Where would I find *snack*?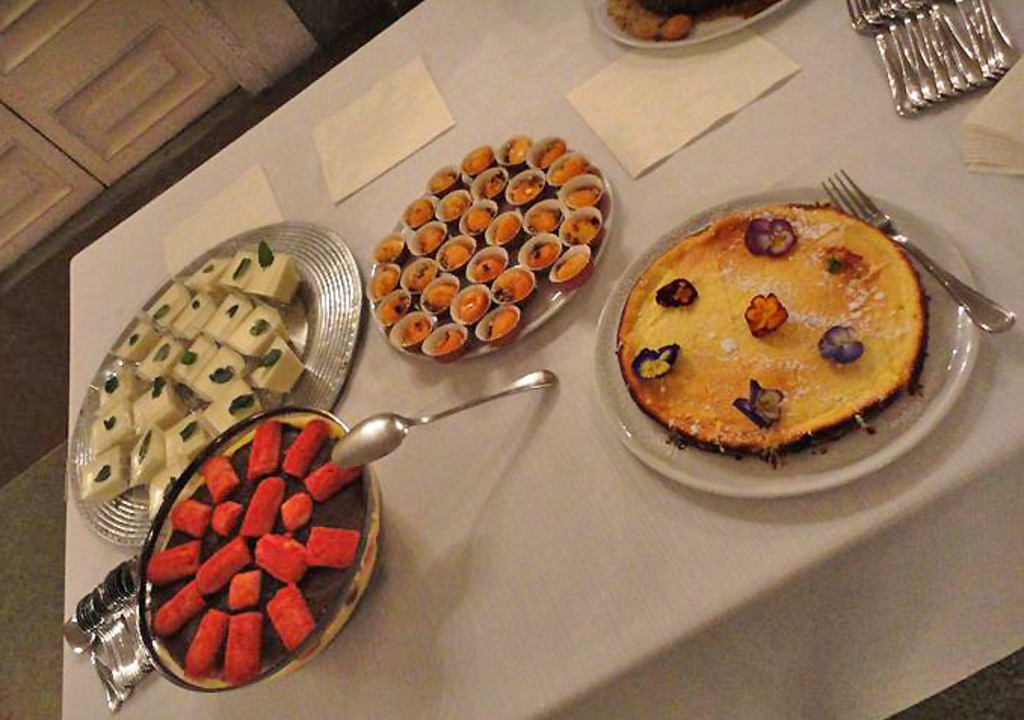
At [left=80, top=248, right=291, bottom=533].
